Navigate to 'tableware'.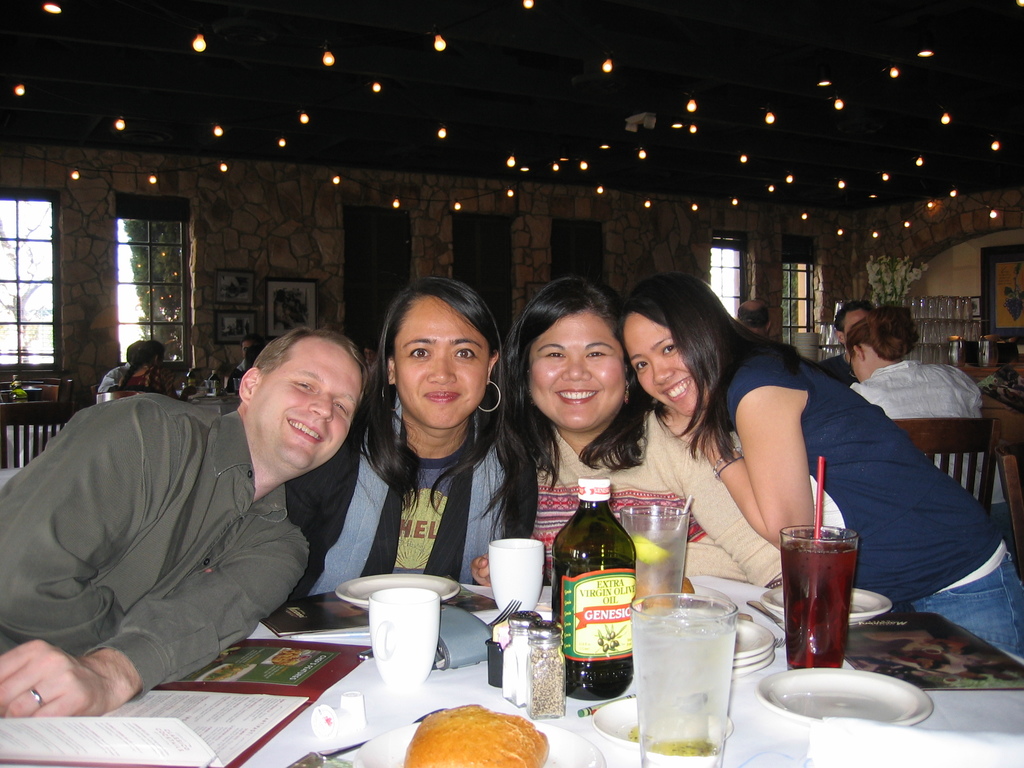
Navigation target: (x1=593, y1=692, x2=734, y2=751).
